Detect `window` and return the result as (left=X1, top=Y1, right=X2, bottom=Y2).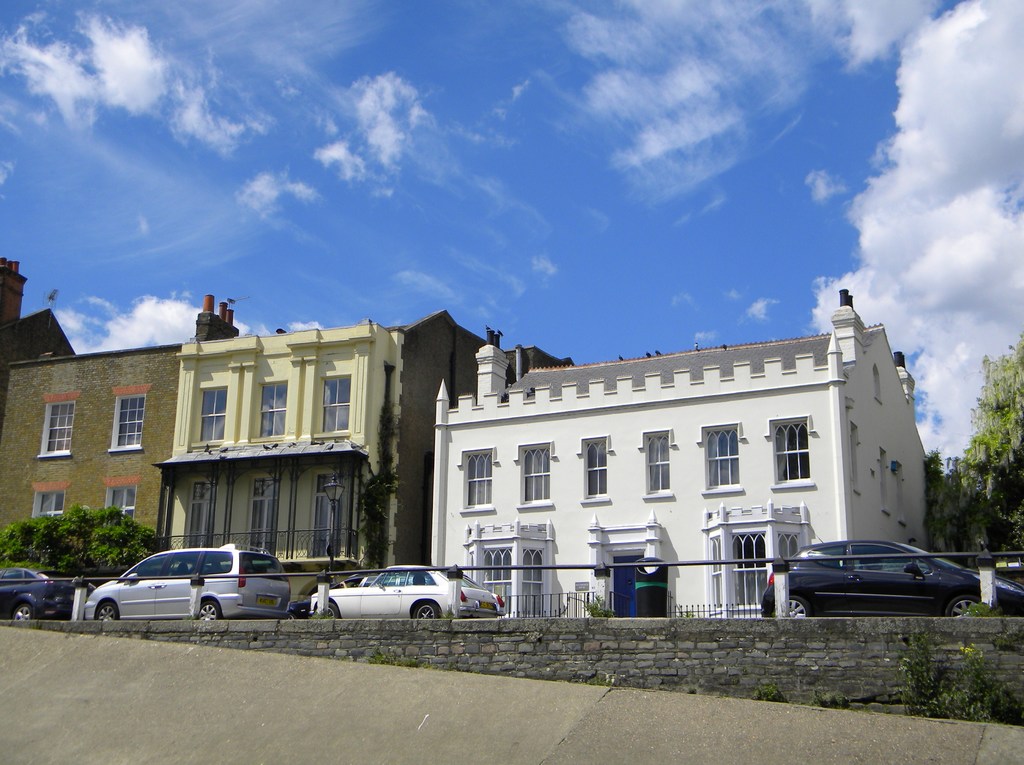
(left=29, top=482, right=65, bottom=512).
